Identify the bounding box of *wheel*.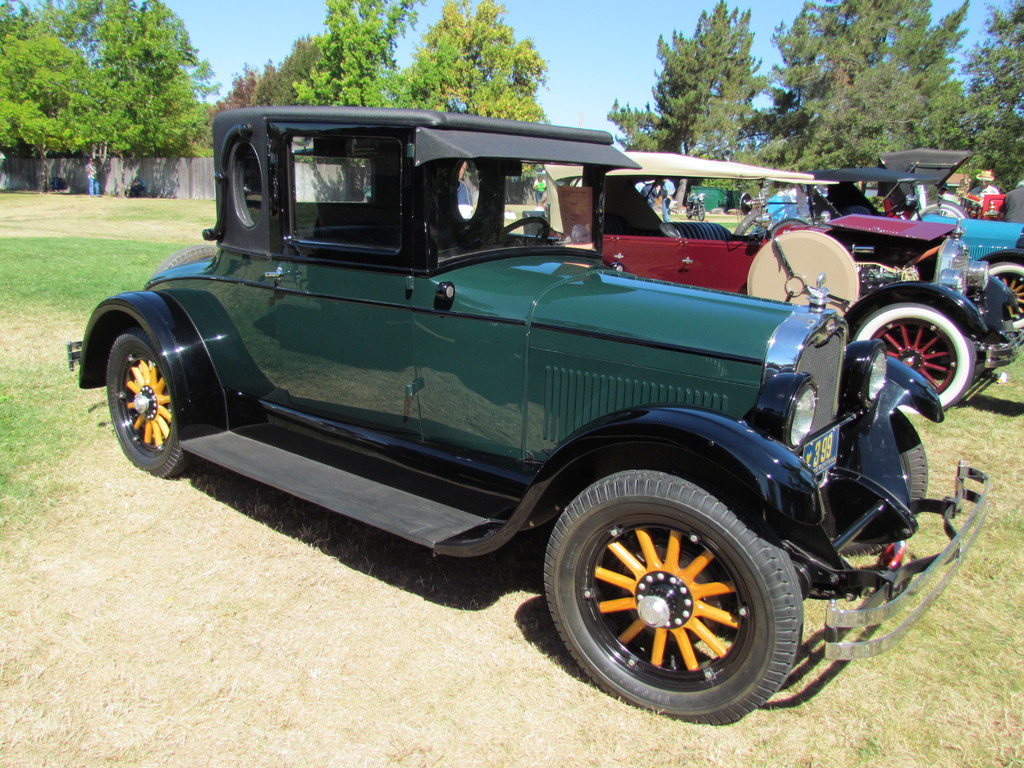
region(733, 212, 762, 234).
